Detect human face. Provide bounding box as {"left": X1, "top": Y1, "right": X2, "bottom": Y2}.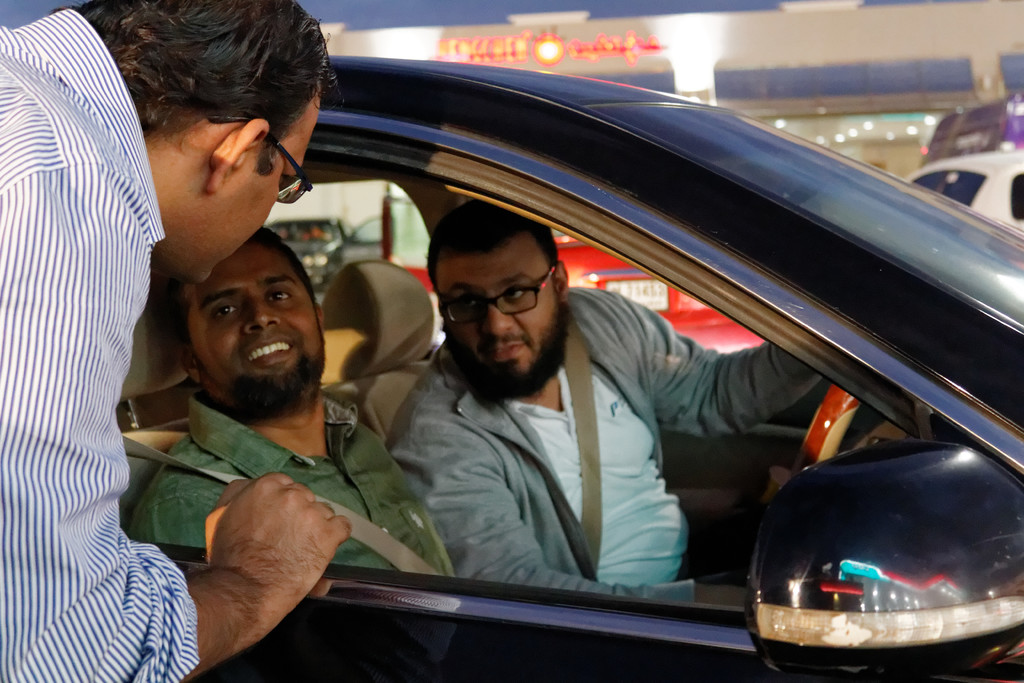
{"left": 199, "top": 98, "right": 323, "bottom": 286}.
